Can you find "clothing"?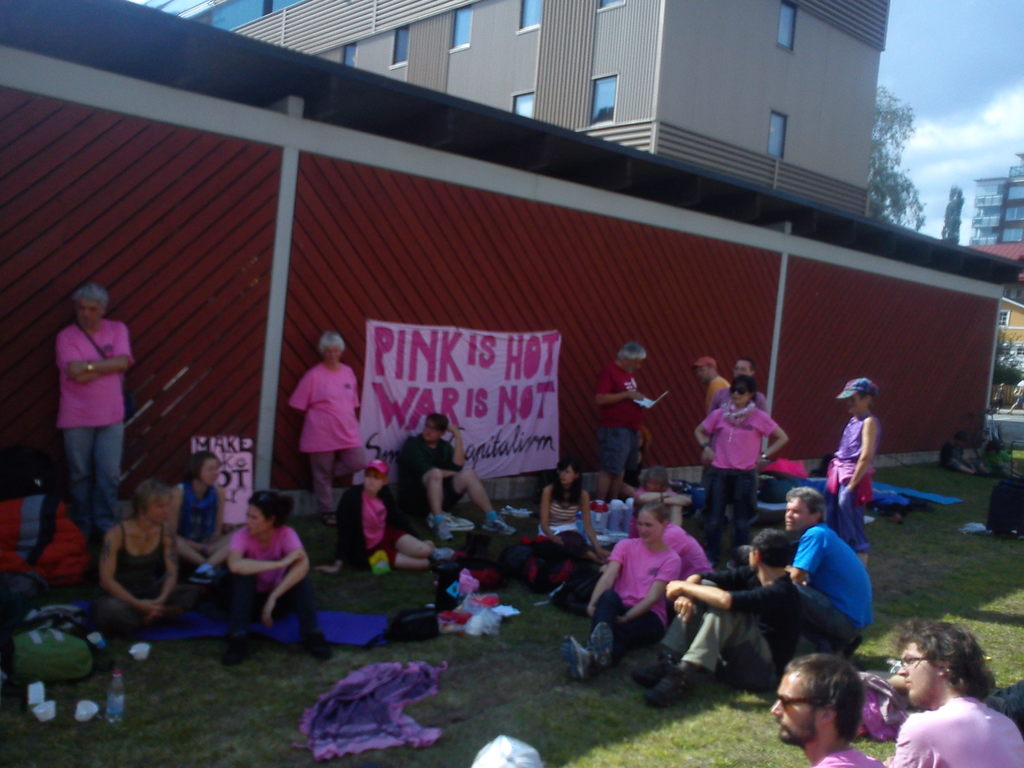
Yes, bounding box: [60,321,140,519].
